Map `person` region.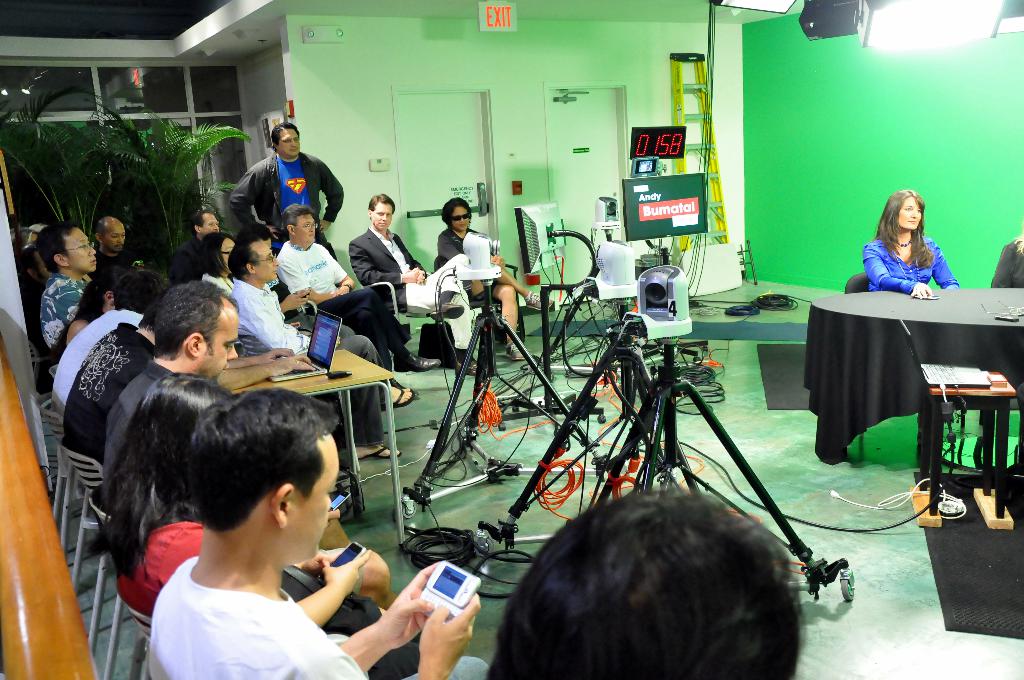
Mapped to pyautogui.locateOnScreen(94, 205, 145, 298).
